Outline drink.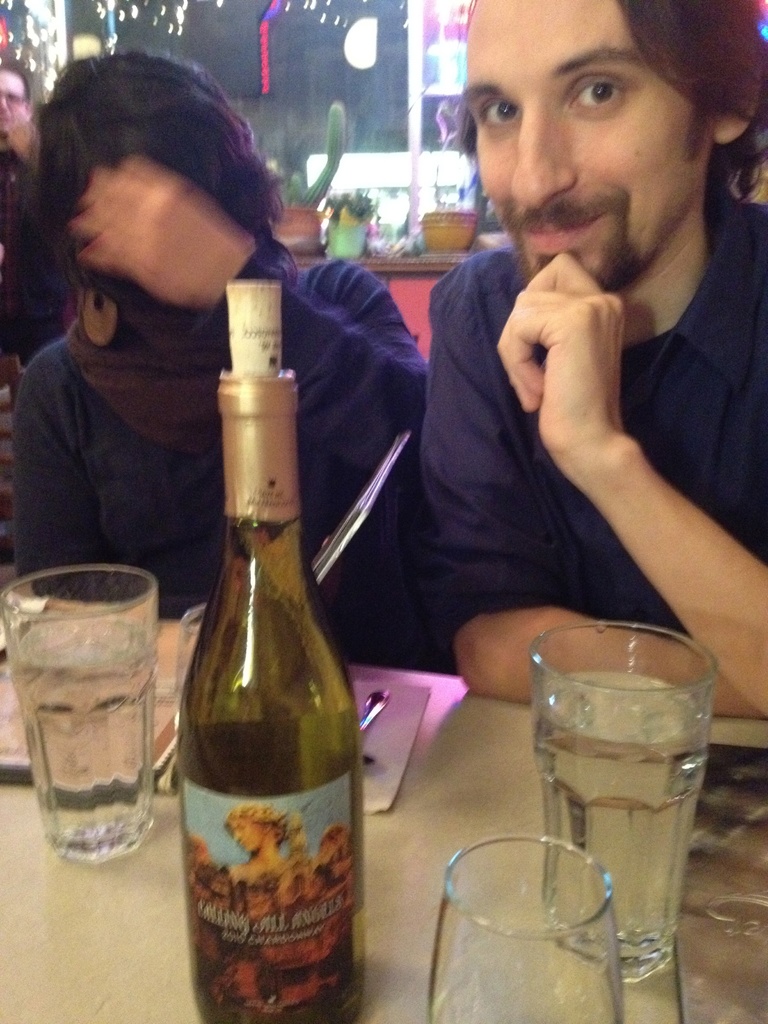
Outline: Rect(11, 623, 157, 858).
